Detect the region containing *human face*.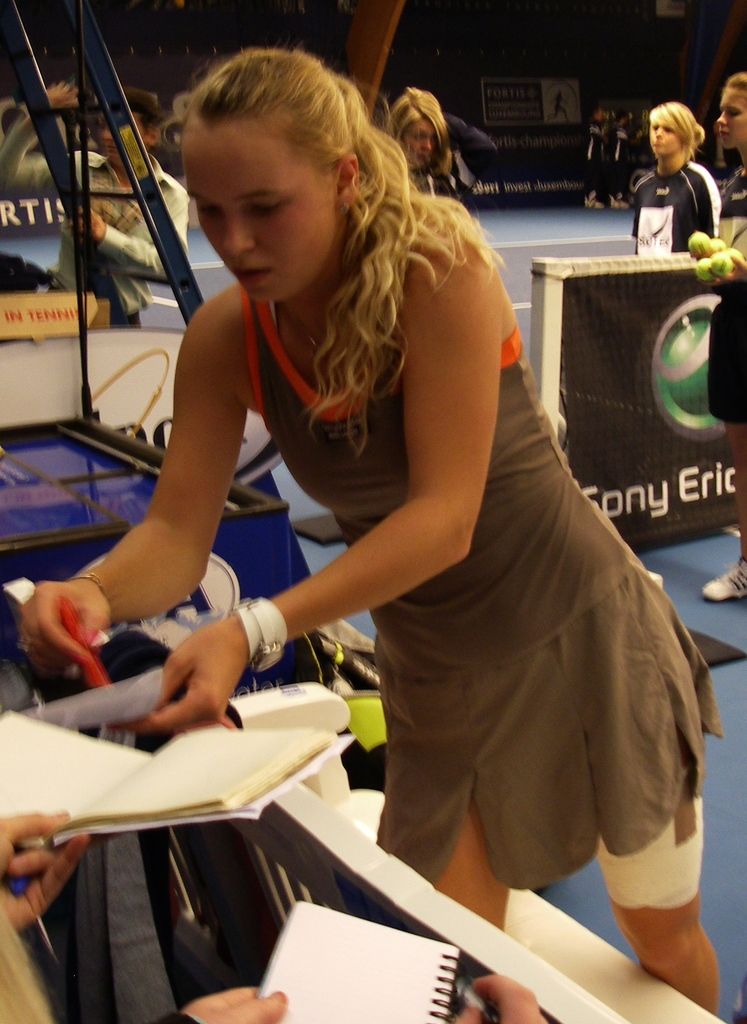
{"left": 648, "top": 121, "right": 682, "bottom": 154}.
